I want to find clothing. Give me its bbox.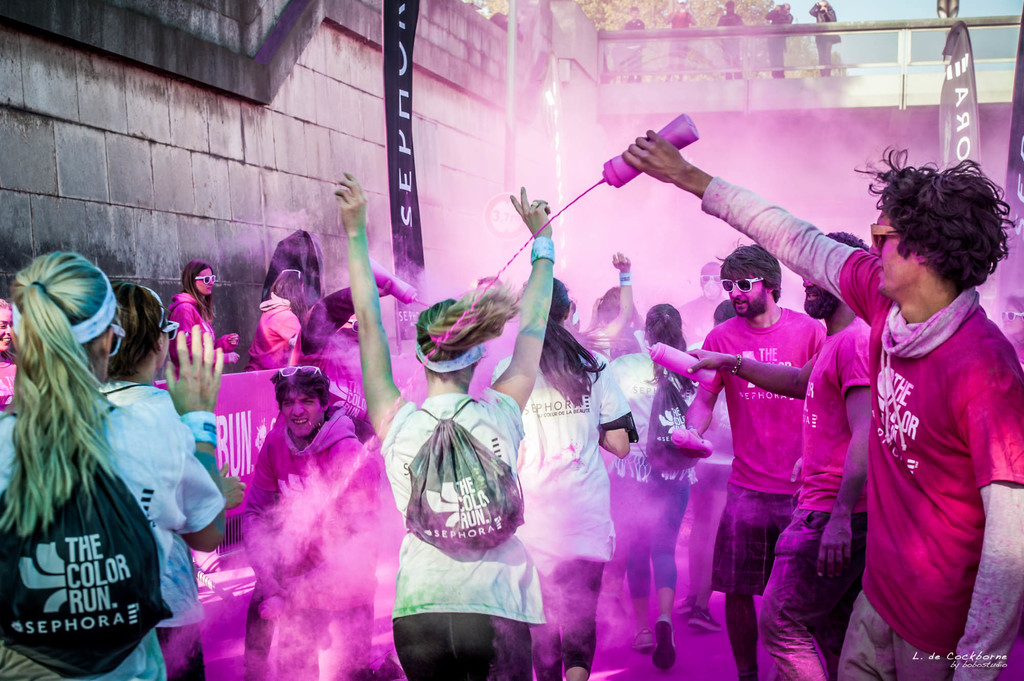
select_region(380, 381, 547, 680).
